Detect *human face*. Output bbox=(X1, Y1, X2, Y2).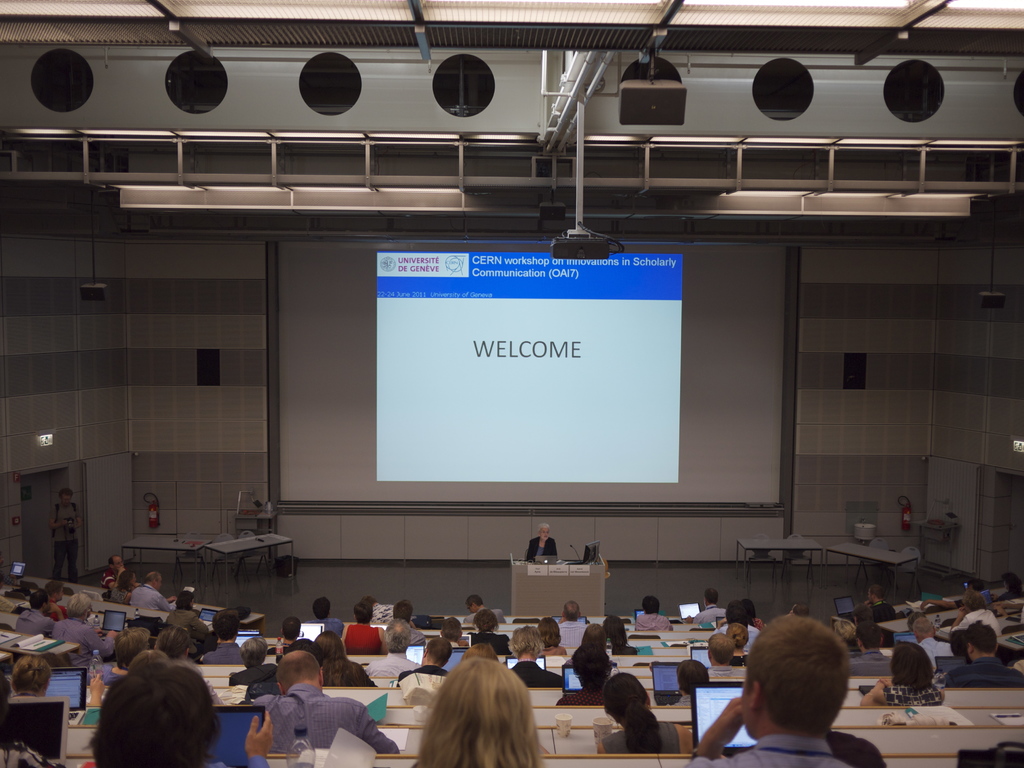
bbox=(113, 556, 122, 569).
